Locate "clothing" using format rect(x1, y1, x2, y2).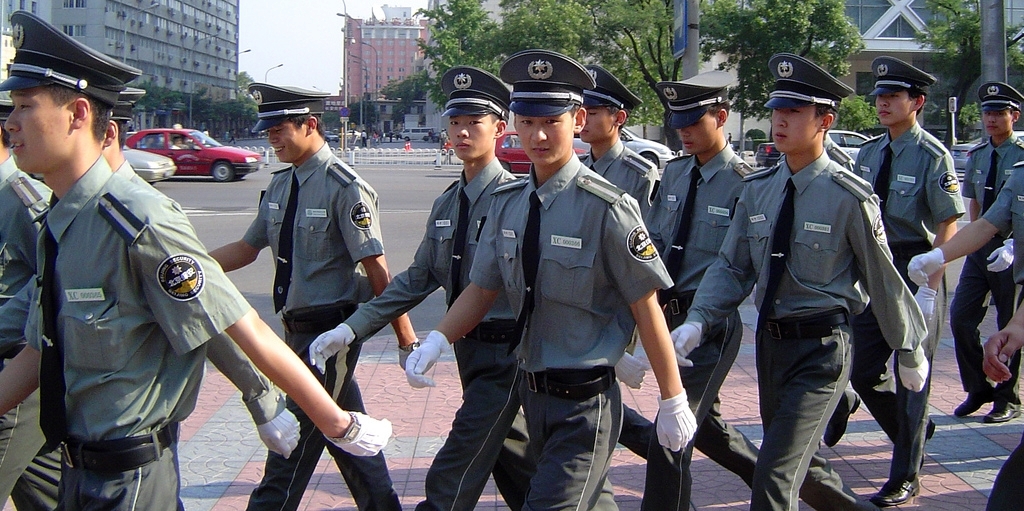
rect(822, 136, 853, 168).
